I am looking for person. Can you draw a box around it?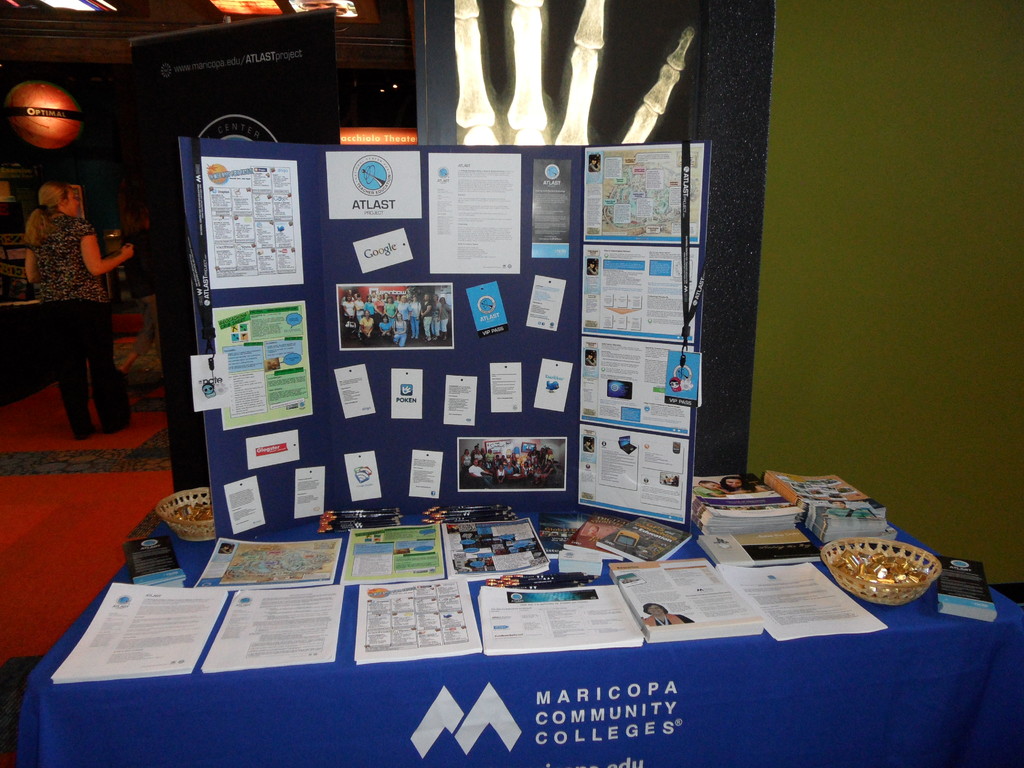
Sure, the bounding box is bbox=[671, 377, 680, 394].
